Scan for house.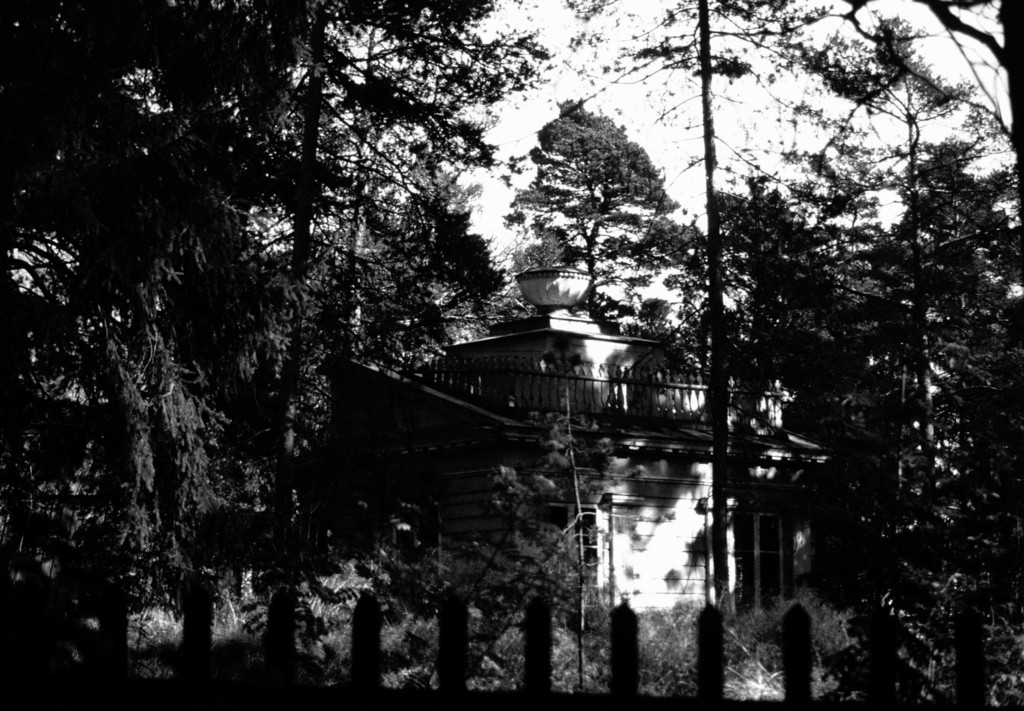
Scan result: l=326, t=266, r=842, b=628.
